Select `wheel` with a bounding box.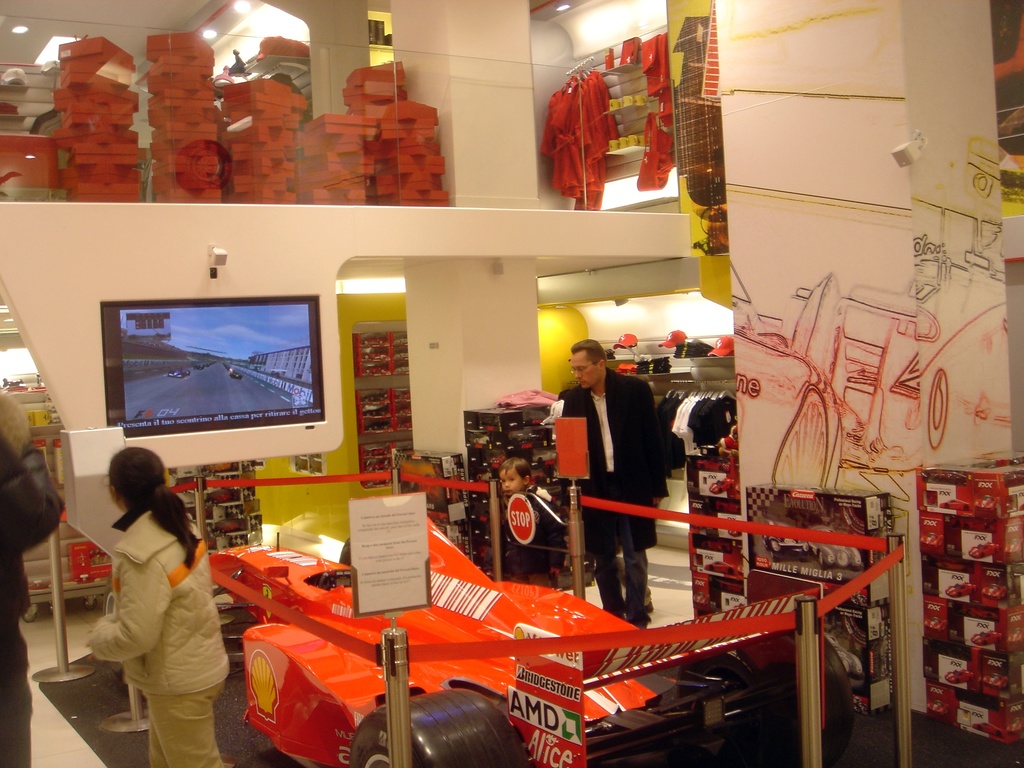
bbox=[346, 692, 525, 767].
